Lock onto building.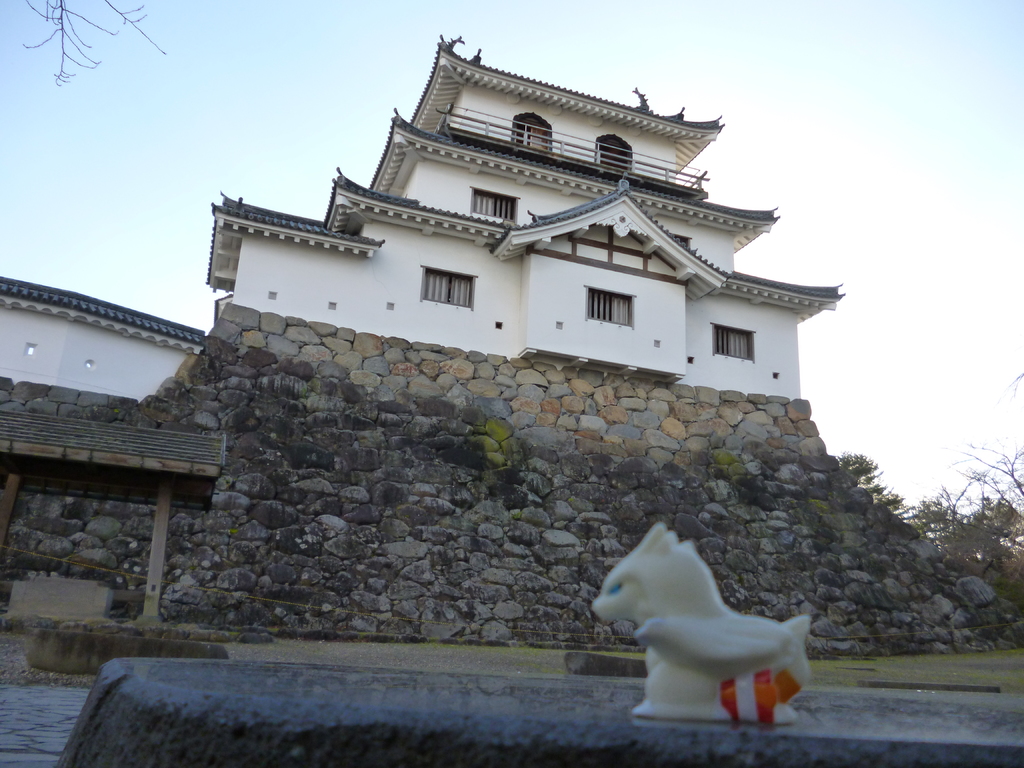
Locked: bbox=[0, 31, 849, 441].
